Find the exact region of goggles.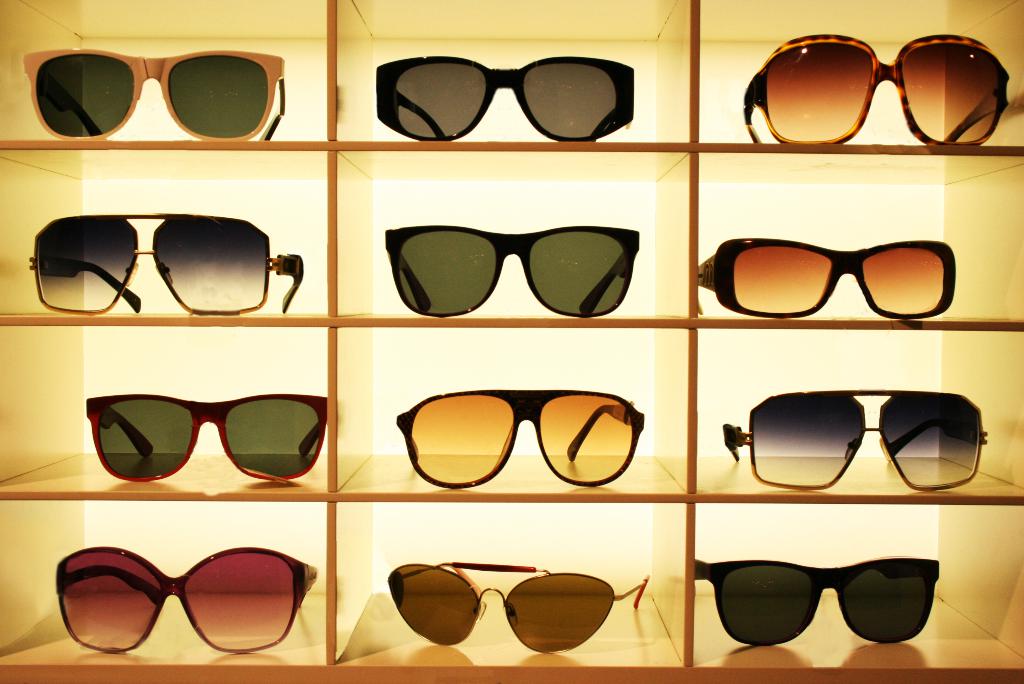
Exact region: bbox=(28, 211, 303, 315).
